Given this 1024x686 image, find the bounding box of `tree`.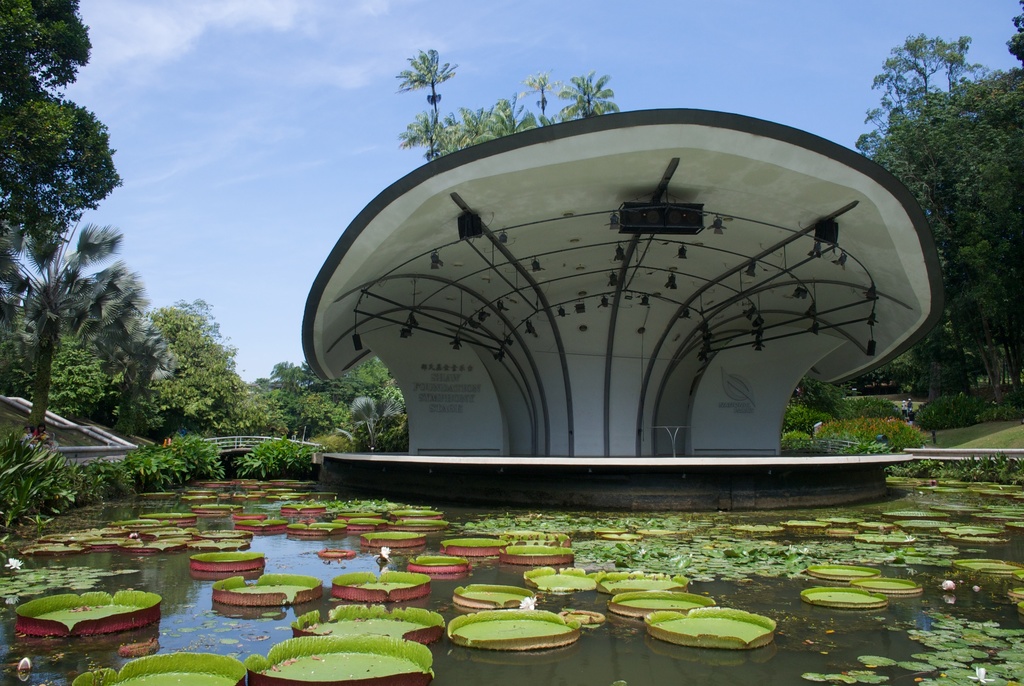
locate(0, 0, 126, 277).
